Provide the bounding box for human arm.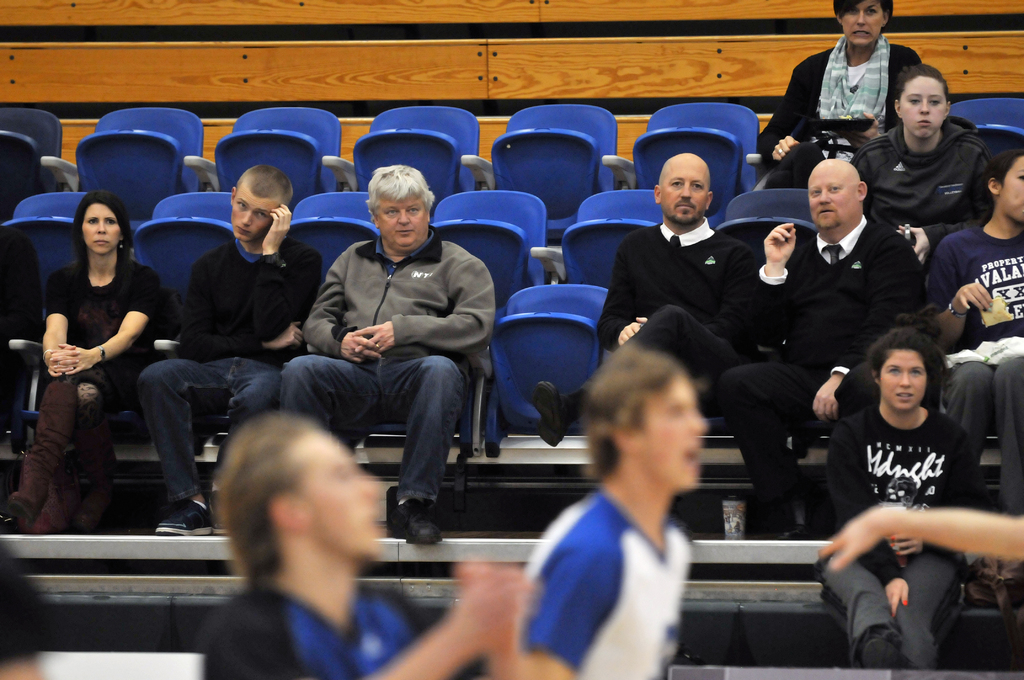
<box>806,263,925,419</box>.
